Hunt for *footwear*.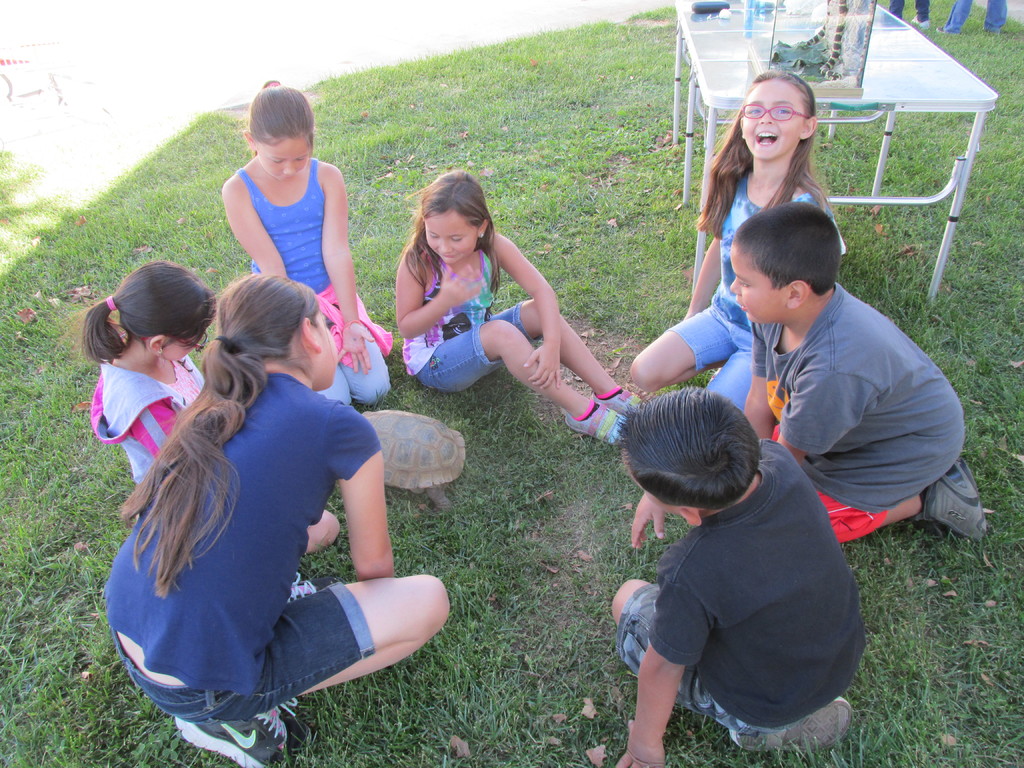
Hunted down at detection(561, 401, 632, 444).
